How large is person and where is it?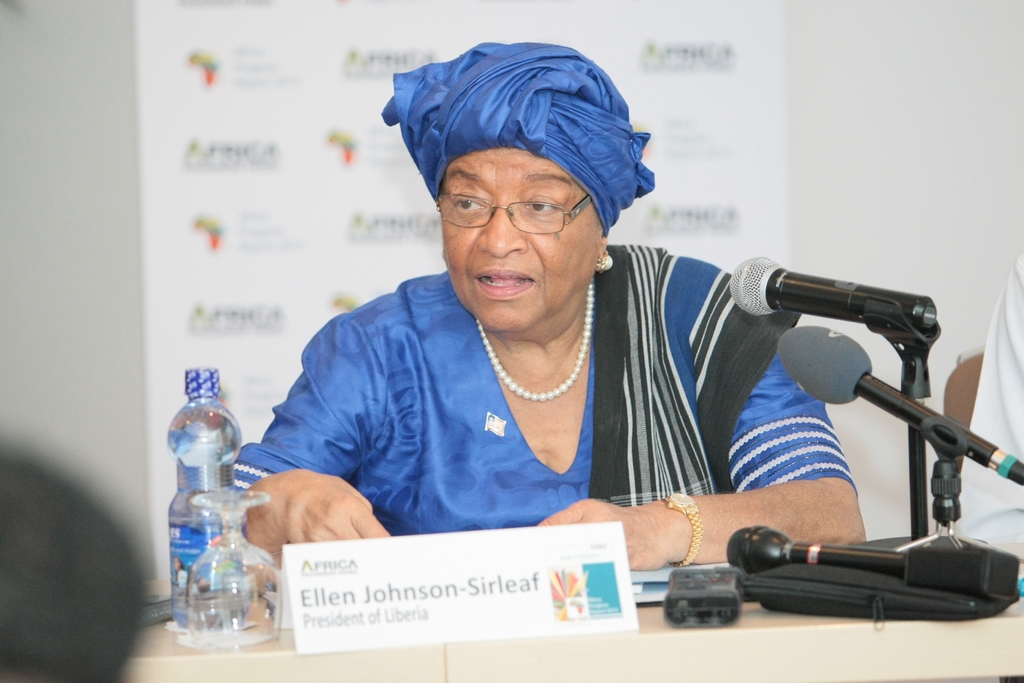
Bounding box: (x1=238, y1=49, x2=879, y2=617).
